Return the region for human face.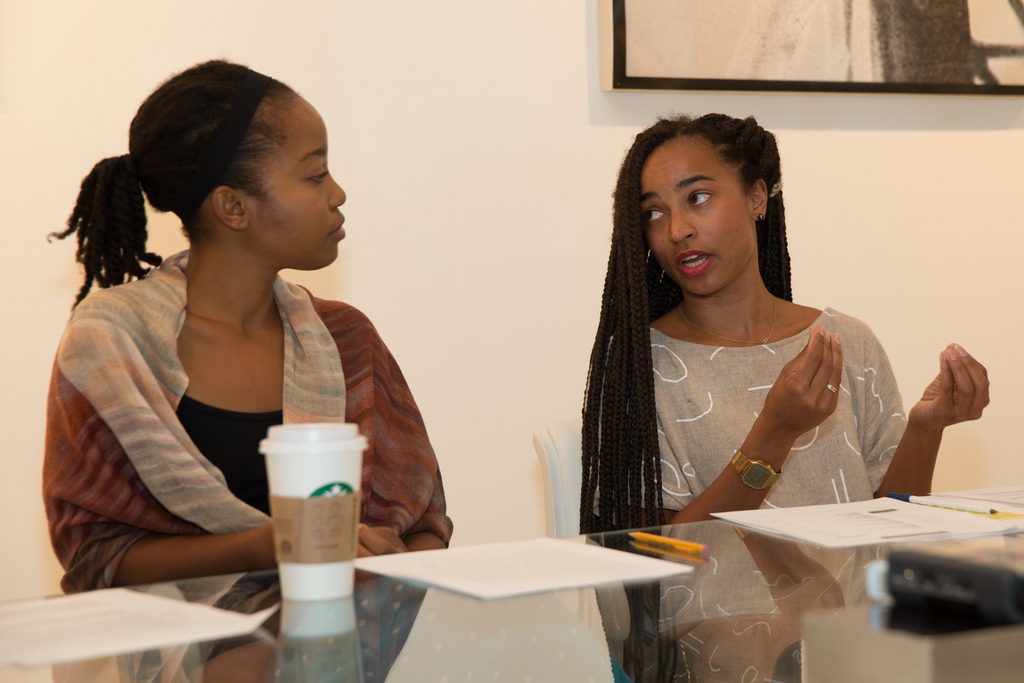
BBox(640, 137, 755, 299).
